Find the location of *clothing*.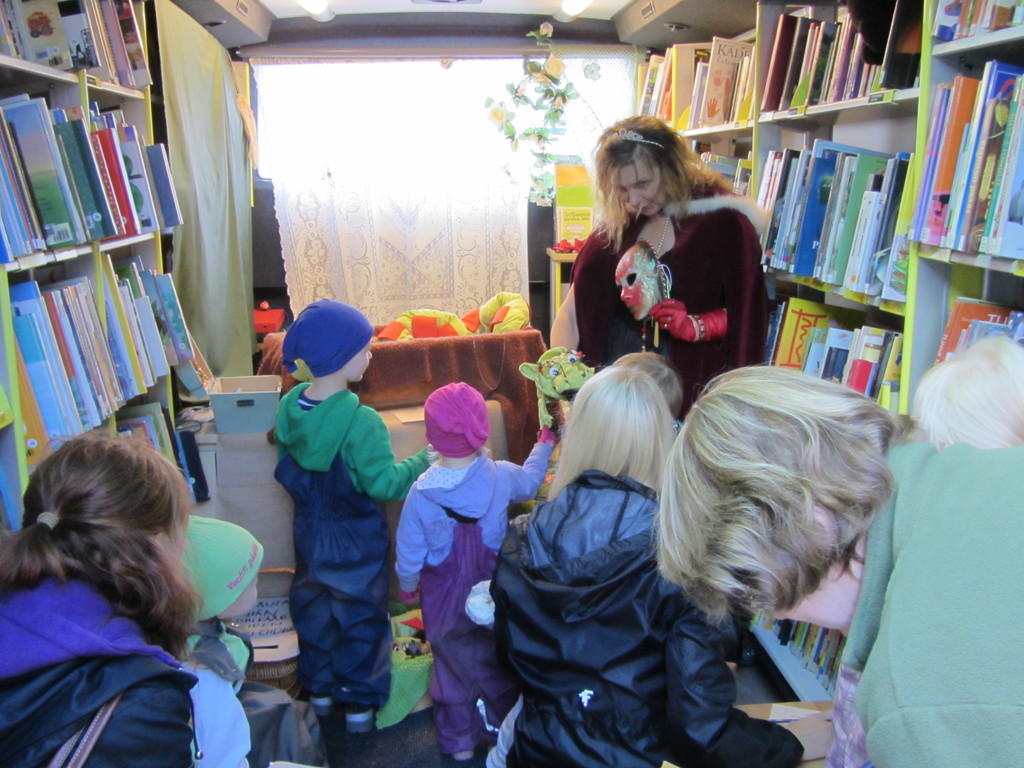
Location: left=571, top=177, right=773, bottom=420.
